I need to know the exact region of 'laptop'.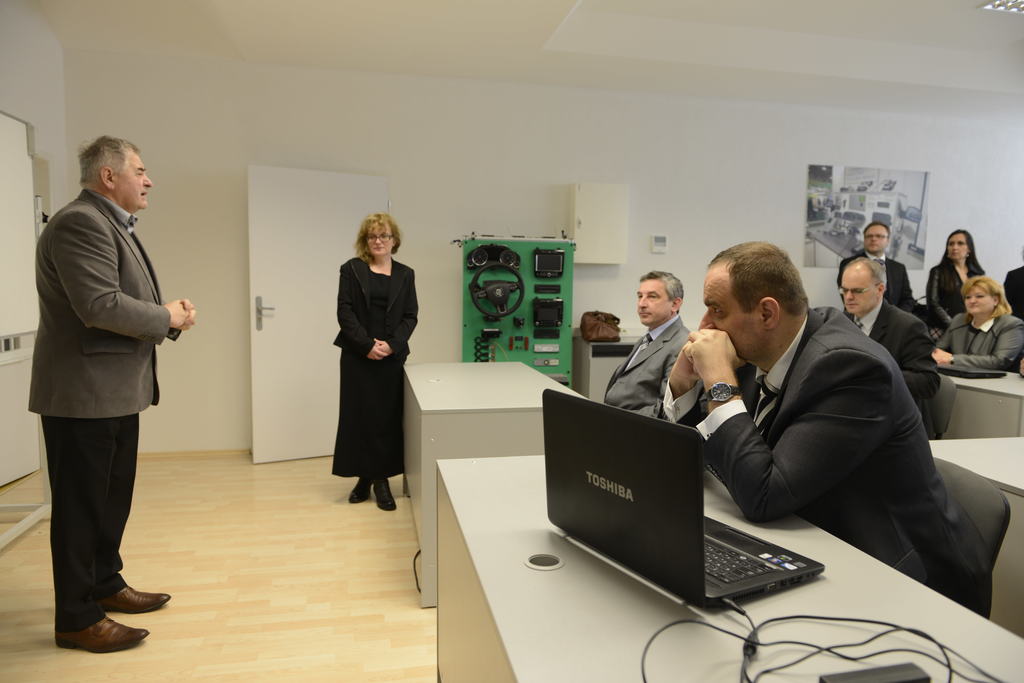
Region: l=938, t=362, r=1009, b=379.
